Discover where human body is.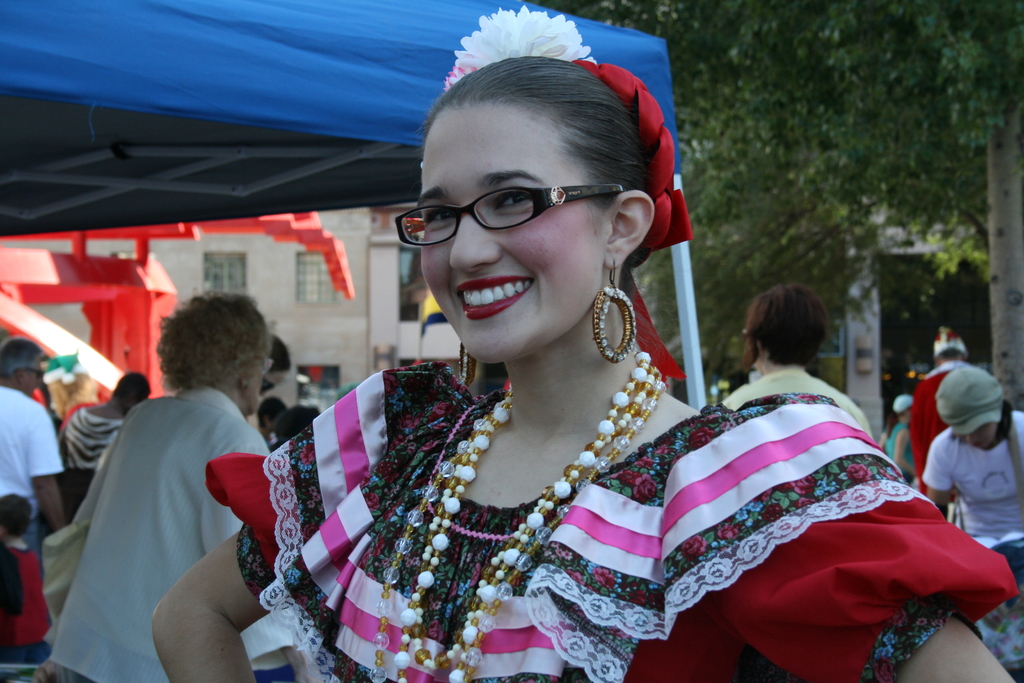
Discovered at [left=904, top=358, right=961, bottom=467].
